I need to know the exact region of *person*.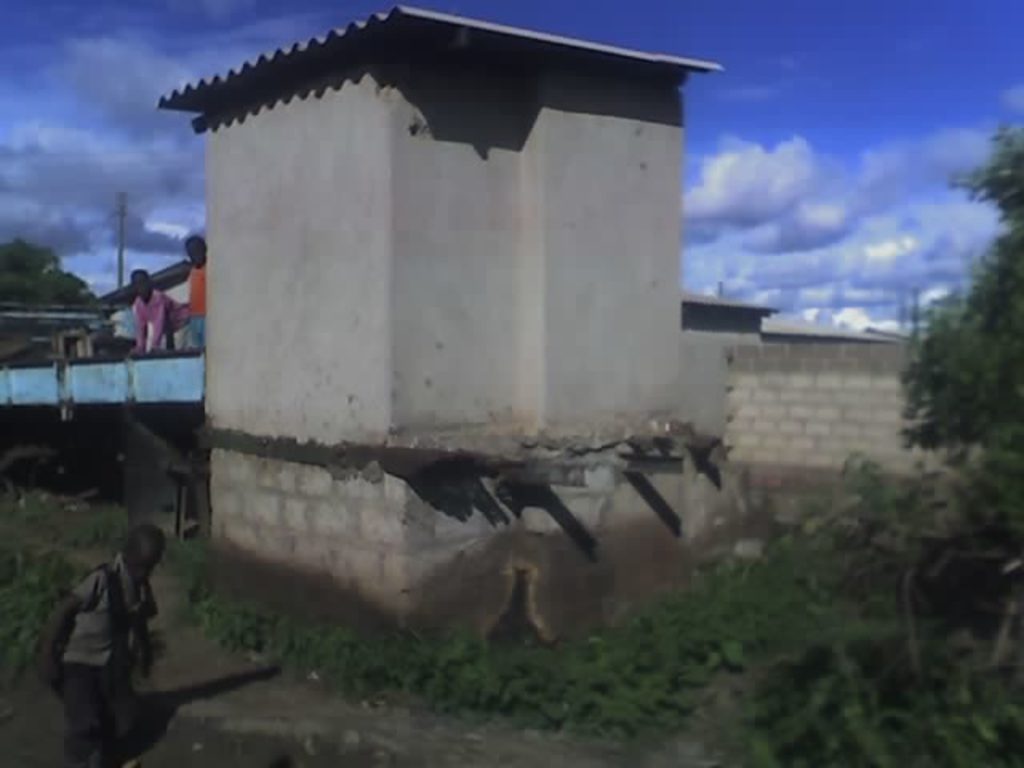
Region: (left=50, top=506, right=171, bottom=742).
